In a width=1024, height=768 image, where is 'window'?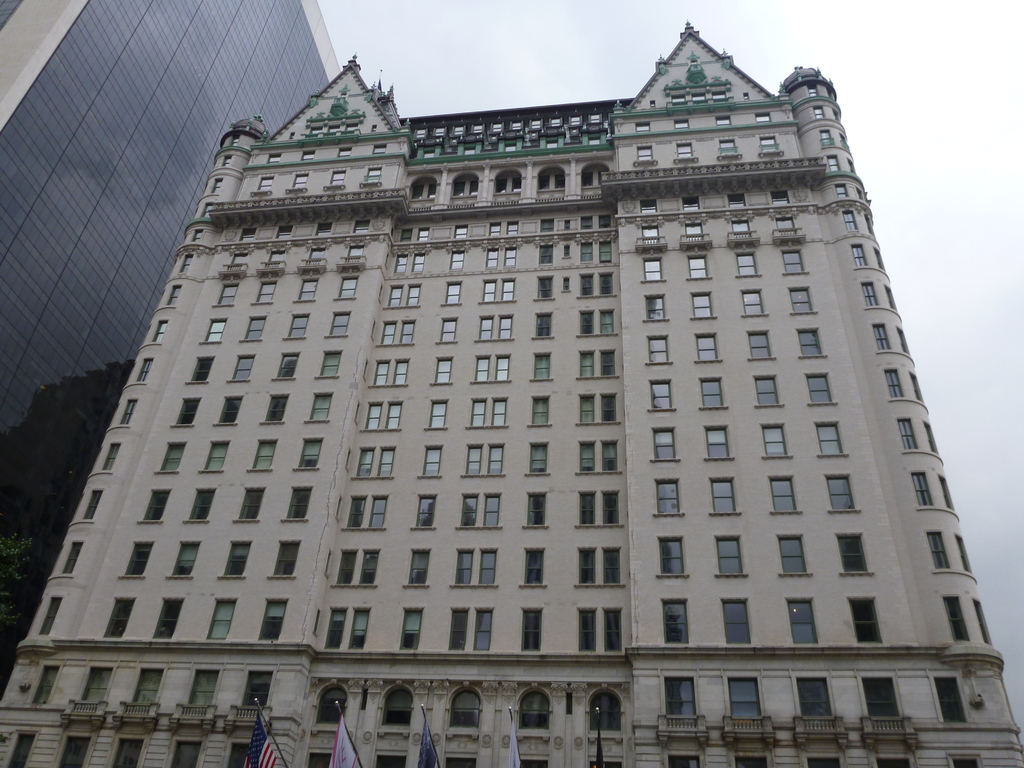
rect(577, 438, 598, 479).
